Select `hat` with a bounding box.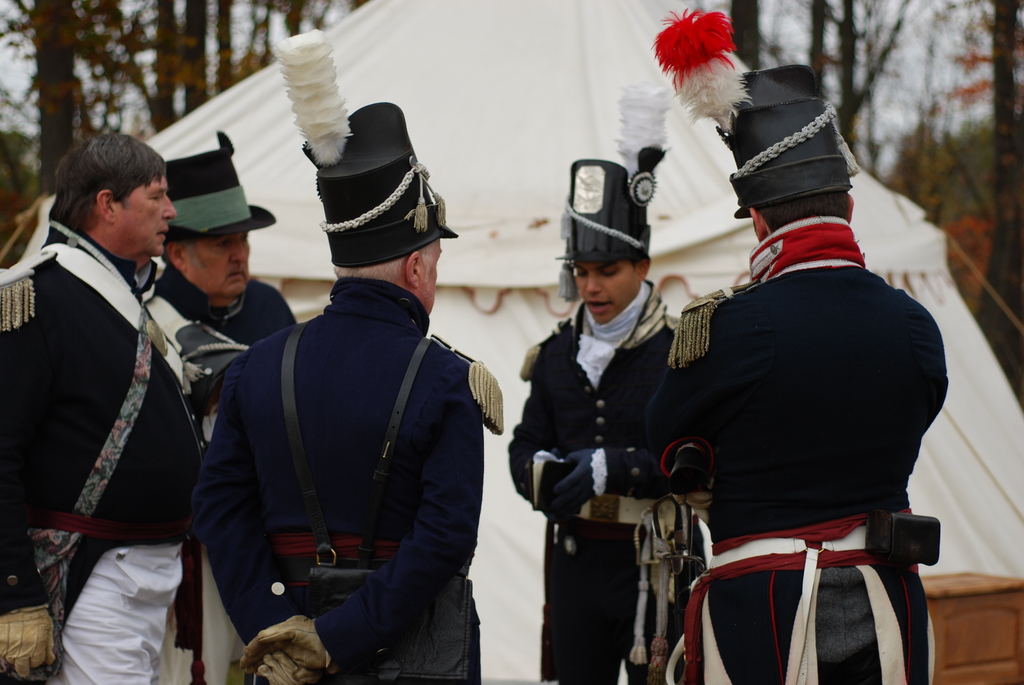
[left=170, top=127, right=280, bottom=242].
